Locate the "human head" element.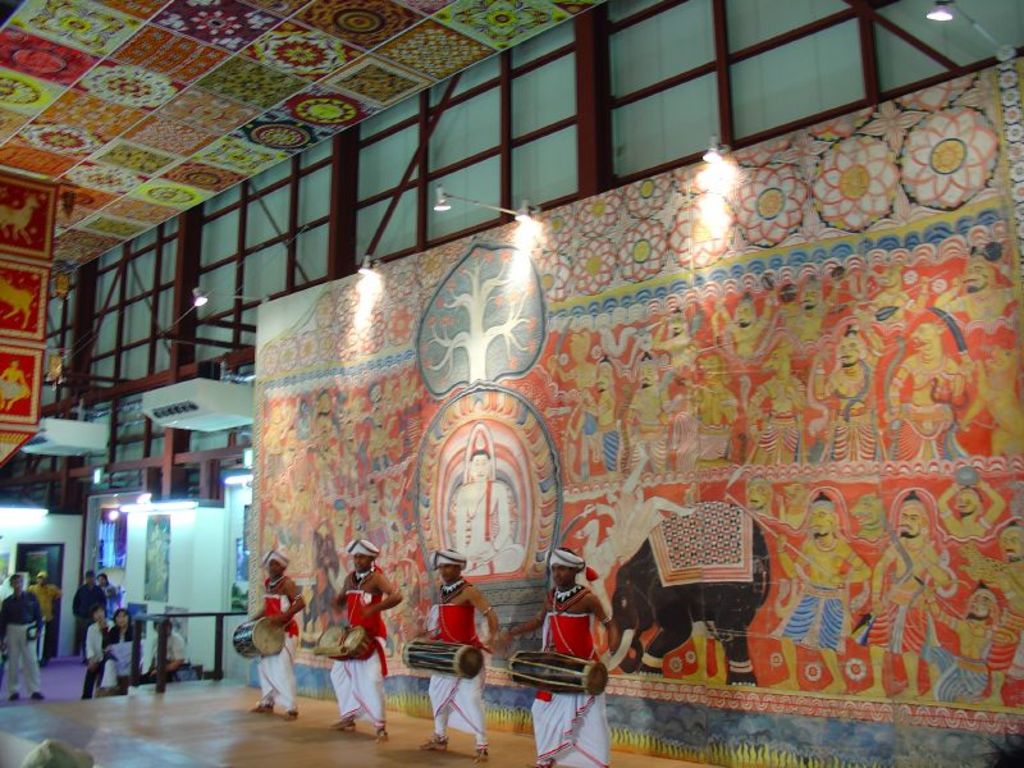
Element bbox: bbox(93, 608, 105, 622).
